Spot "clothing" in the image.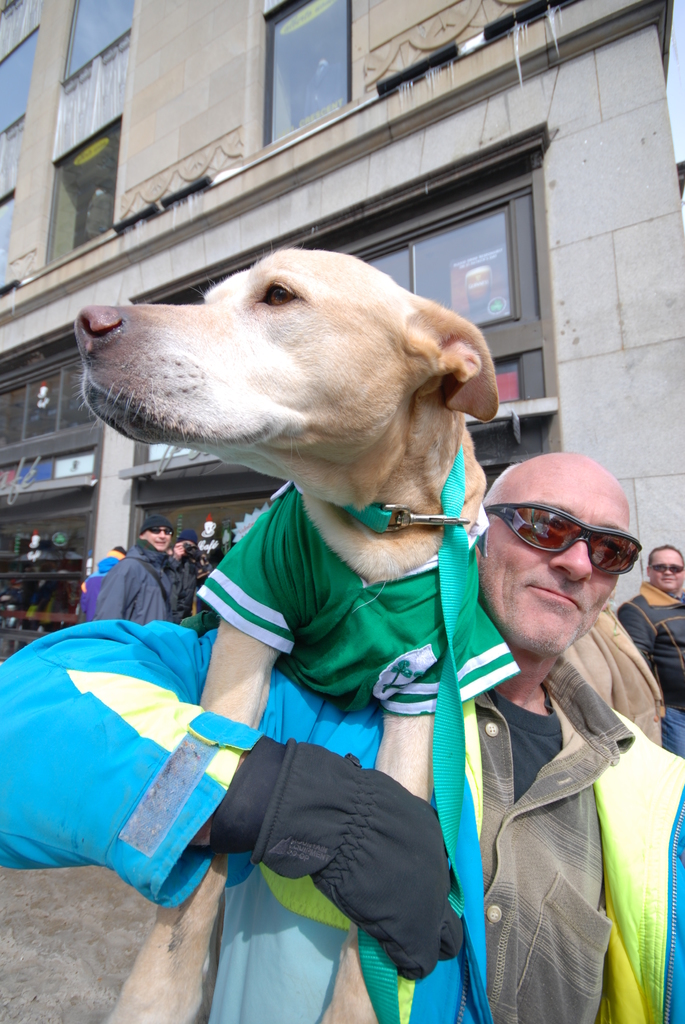
"clothing" found at detection(4, 652, 681, 1023).
